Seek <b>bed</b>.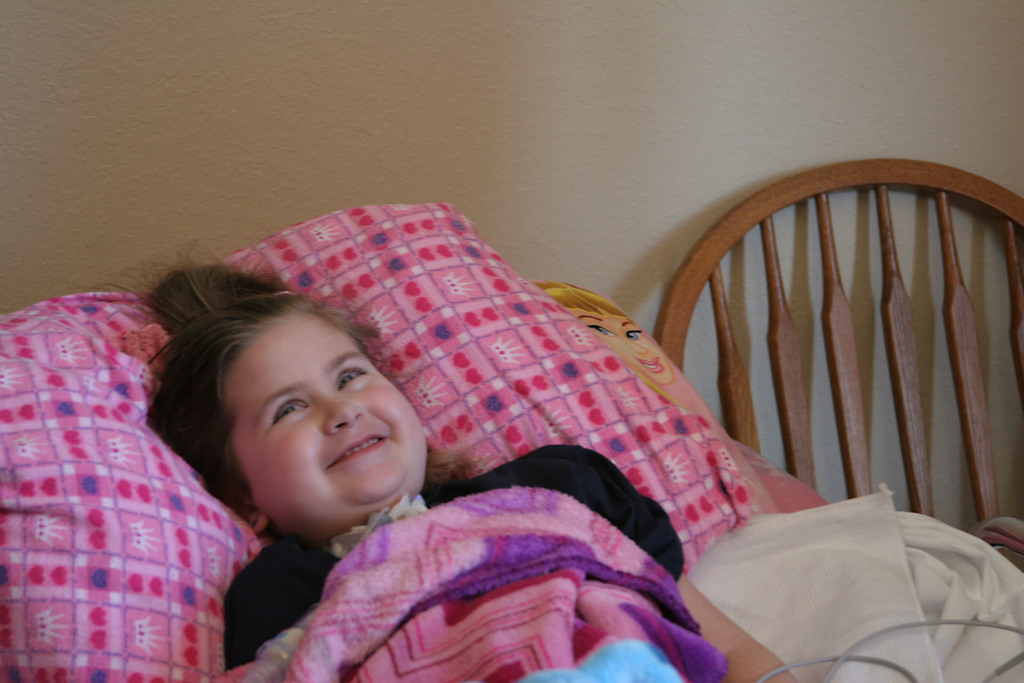
detection(0, 202, 1023, 682).
